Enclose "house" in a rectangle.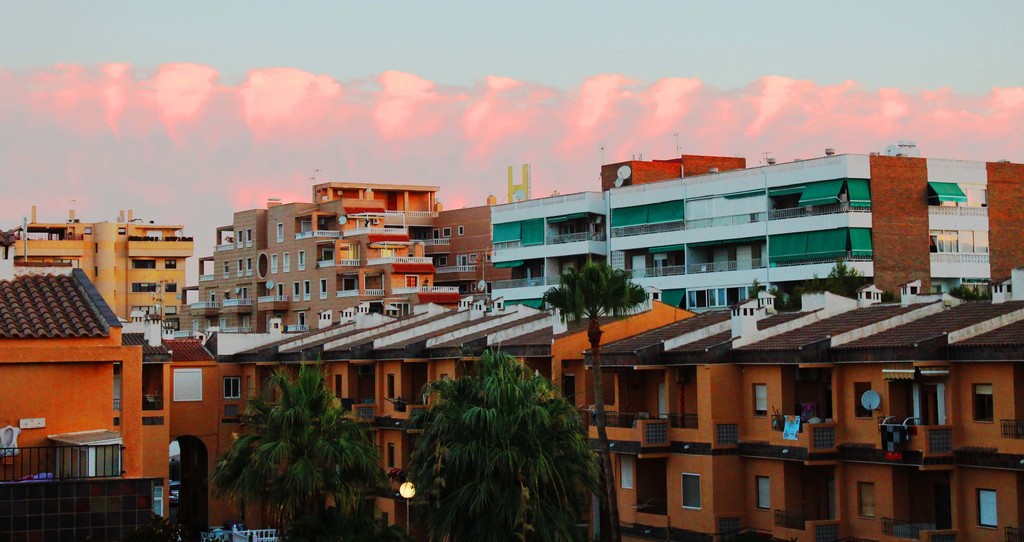
<bbox>605, 268, 1023, 534</bbox>.
